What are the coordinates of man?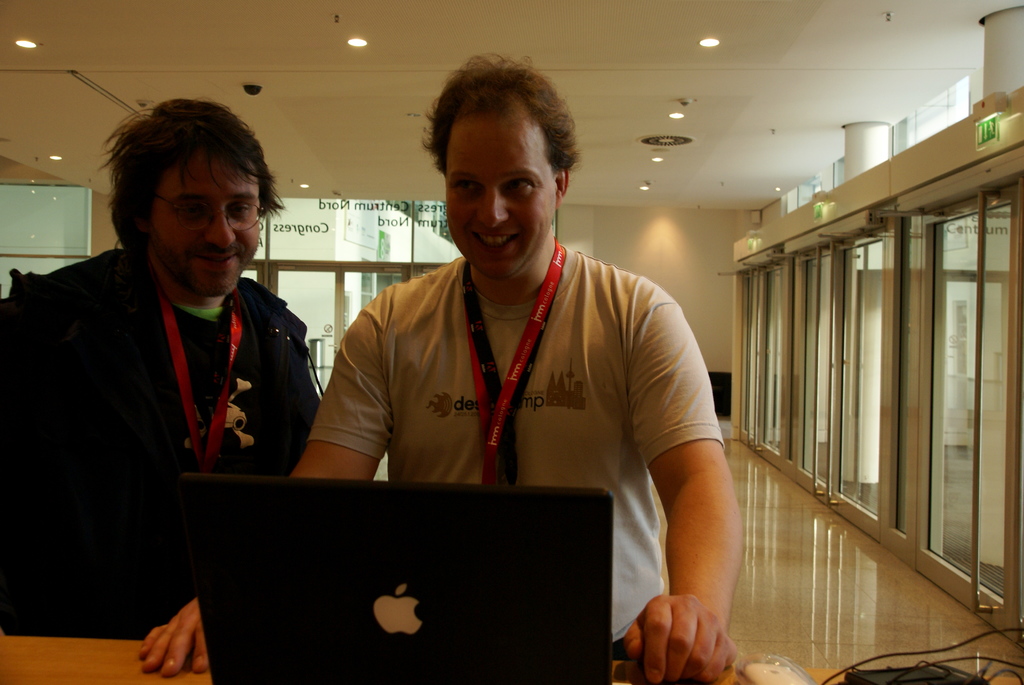
131/51/754/684.
